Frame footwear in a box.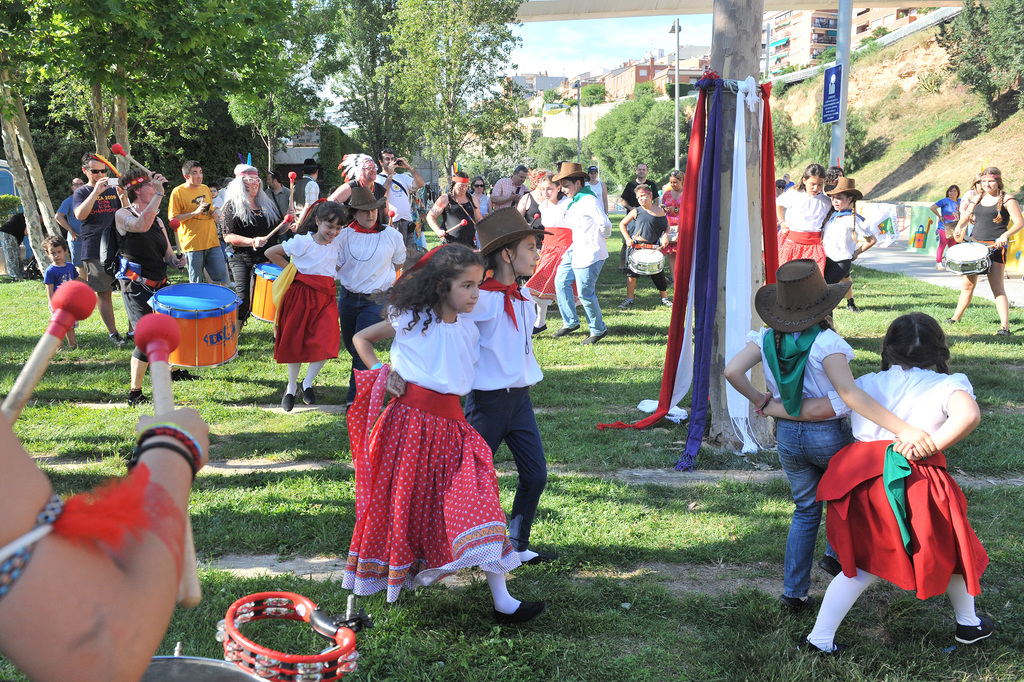
select_region(296, 383, 315, 408).
